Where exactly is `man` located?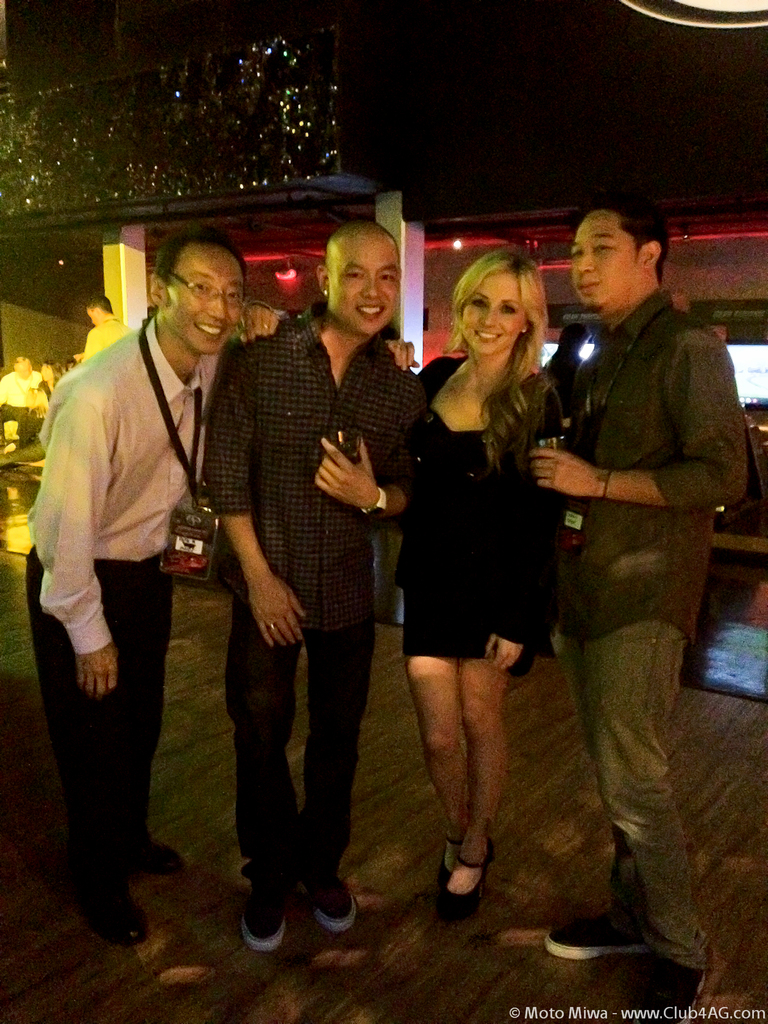
Its bounding box is <region>200, 212, 436, 957</region>.
